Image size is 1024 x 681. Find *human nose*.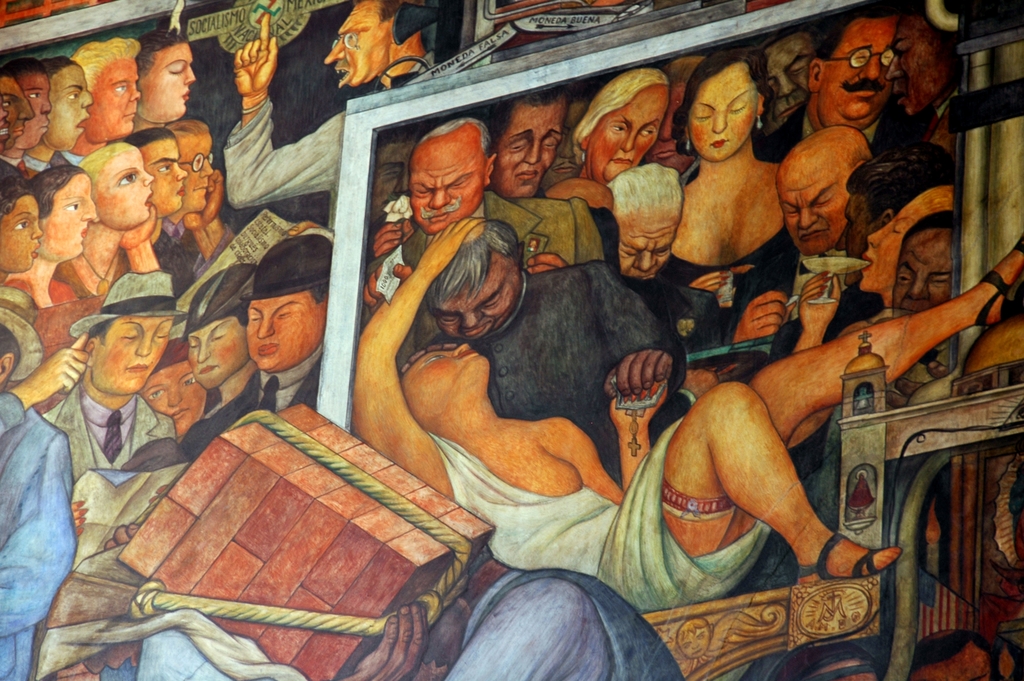
203:156:215:174.
